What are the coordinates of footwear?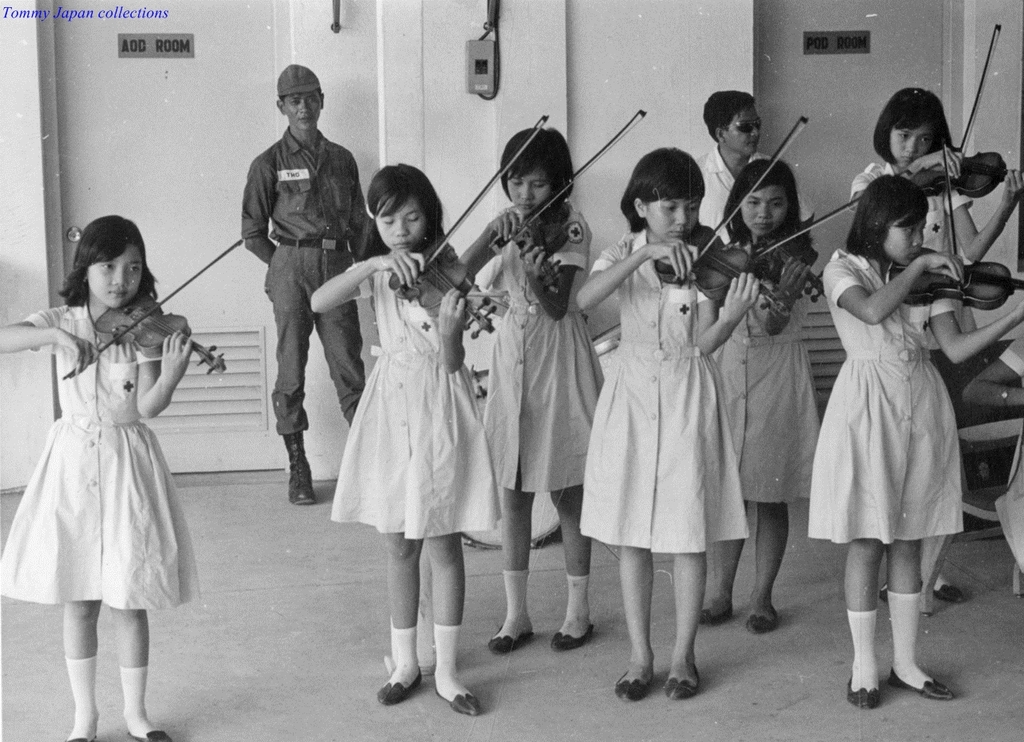
(left=129, top=732, right=172, bottom=741).
